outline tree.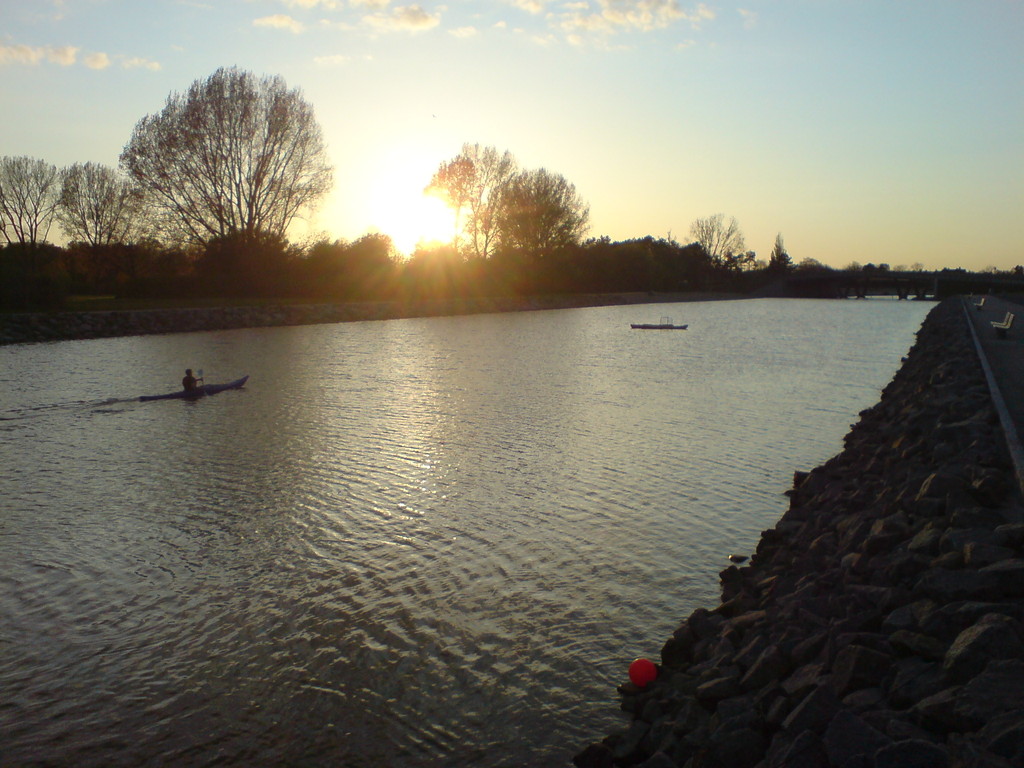
Outline: (117, 56, 331, 278).
